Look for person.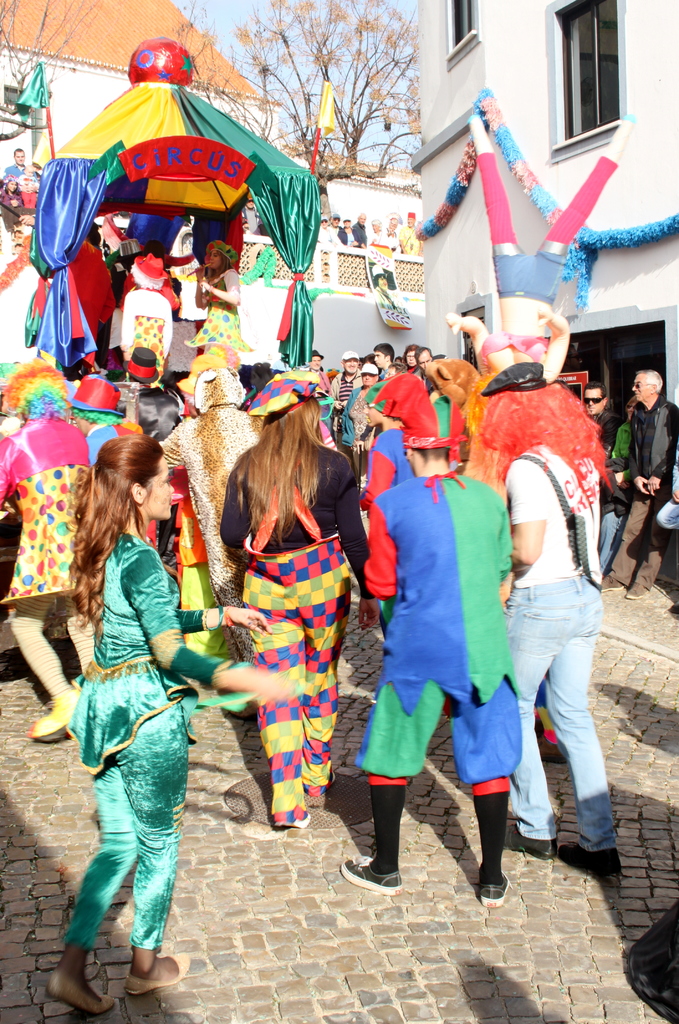
Found: {"x1": 216, "y1": 379, "x2": 364, "y2": 817}.
